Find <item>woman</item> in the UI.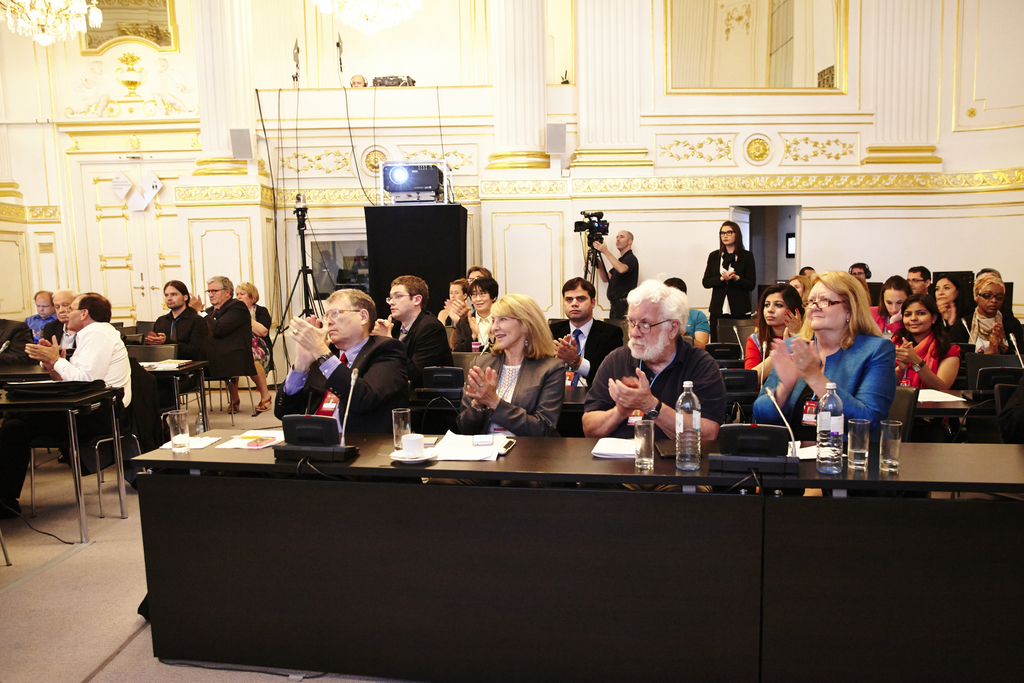
UI element at box=[456, 293, 568, 439].
